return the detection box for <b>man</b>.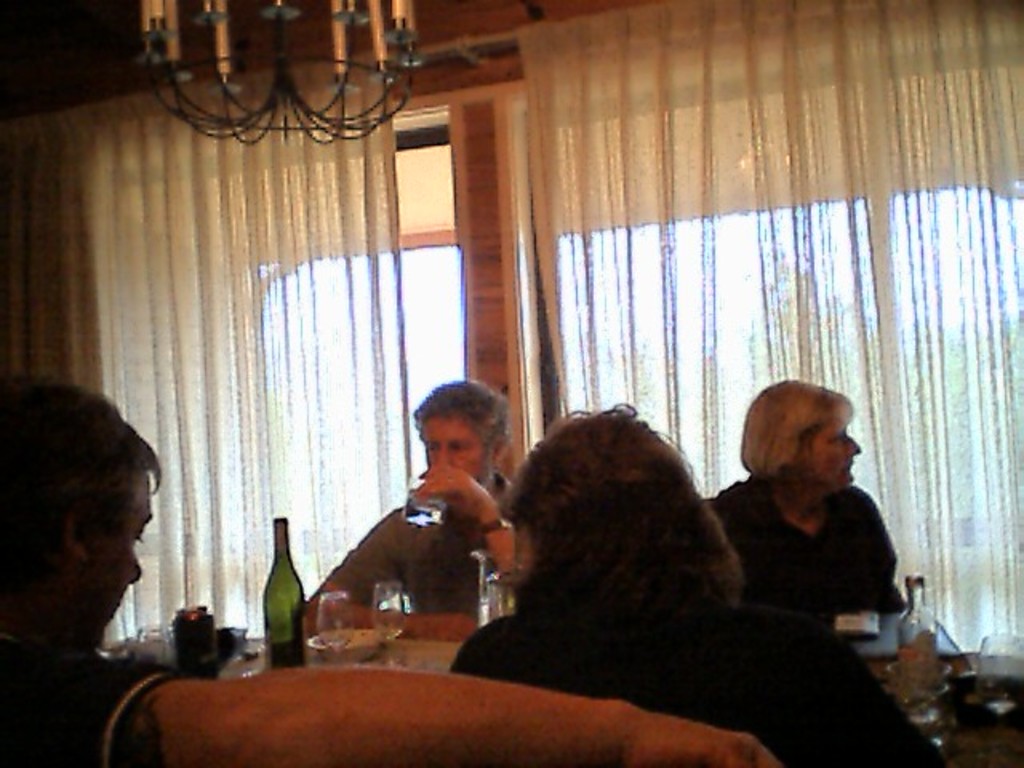
locate(0, 373, 778, 766).
